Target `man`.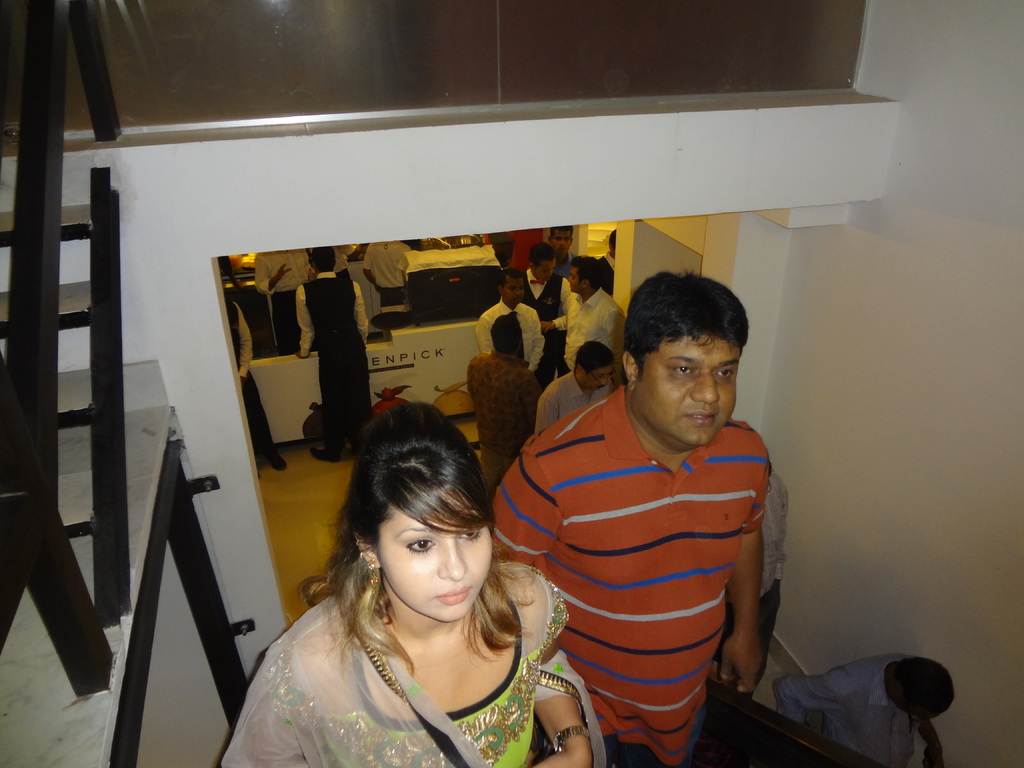
Target region: (left=532, top=253, right=641, bottom=381).
